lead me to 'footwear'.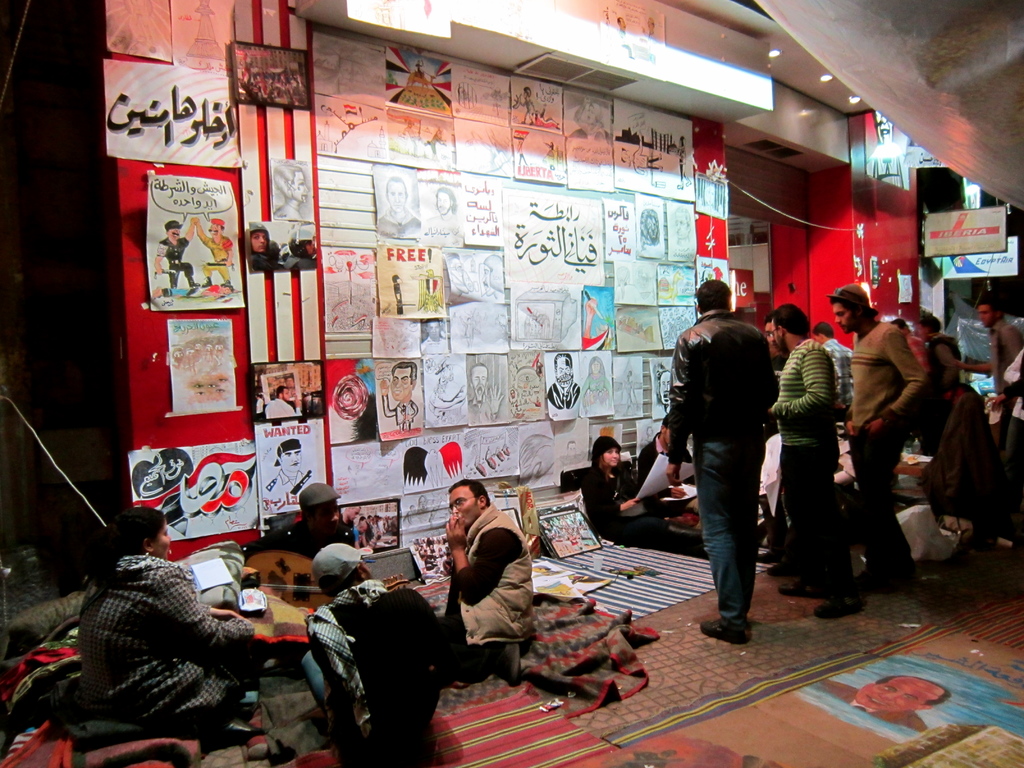
Lead to BBox(496, 643, 523, 694).
